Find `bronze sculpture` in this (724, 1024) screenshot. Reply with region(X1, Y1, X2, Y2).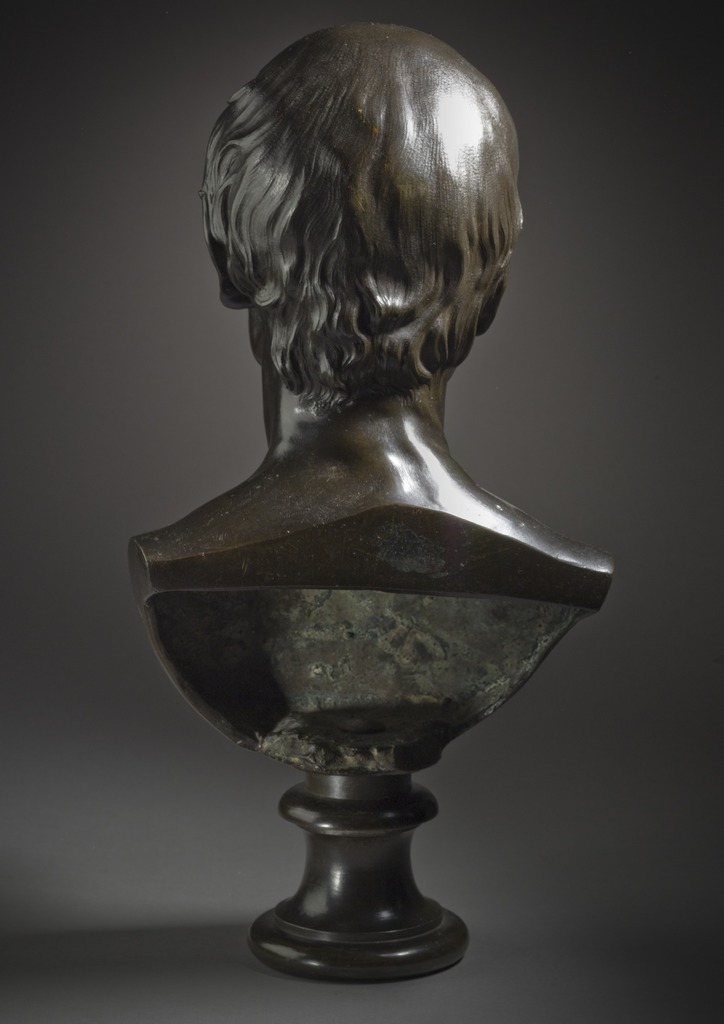
region(108, 0, 599, 938).
